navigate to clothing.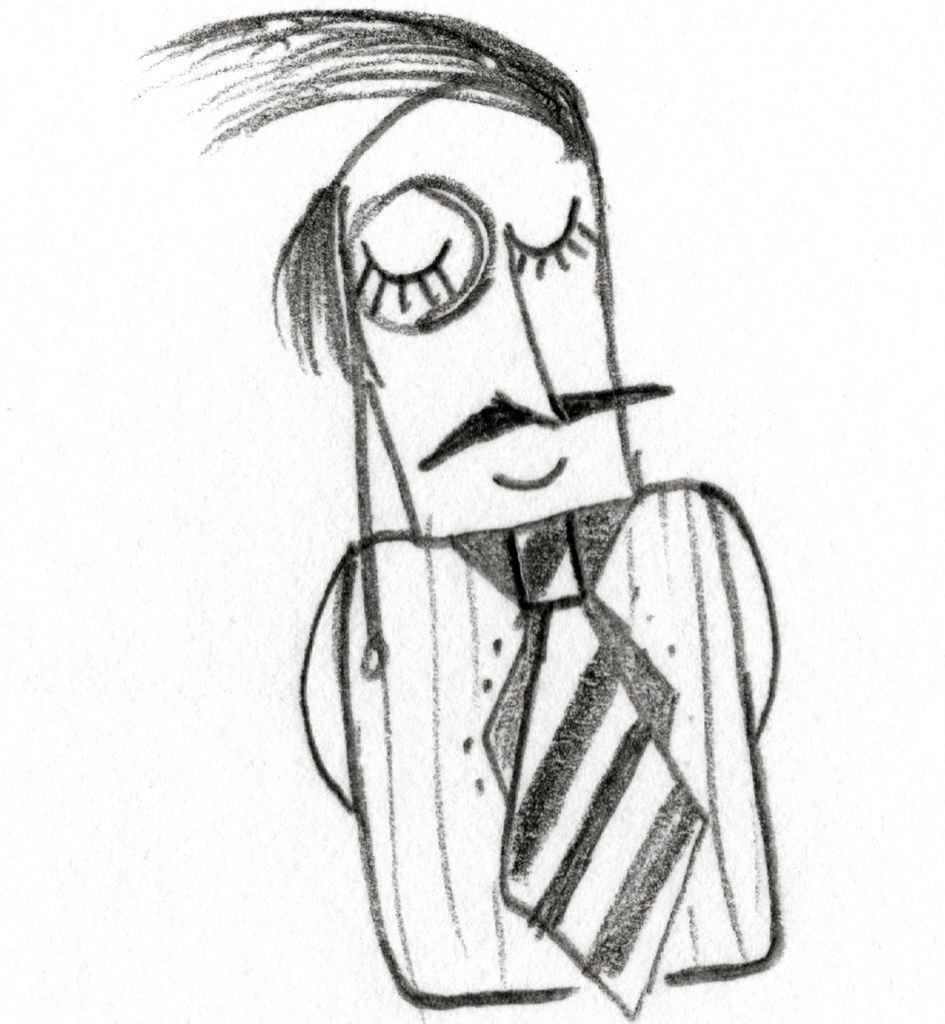
Navigation target: [x1=264, y1=351, x2=814, y2=1023].
